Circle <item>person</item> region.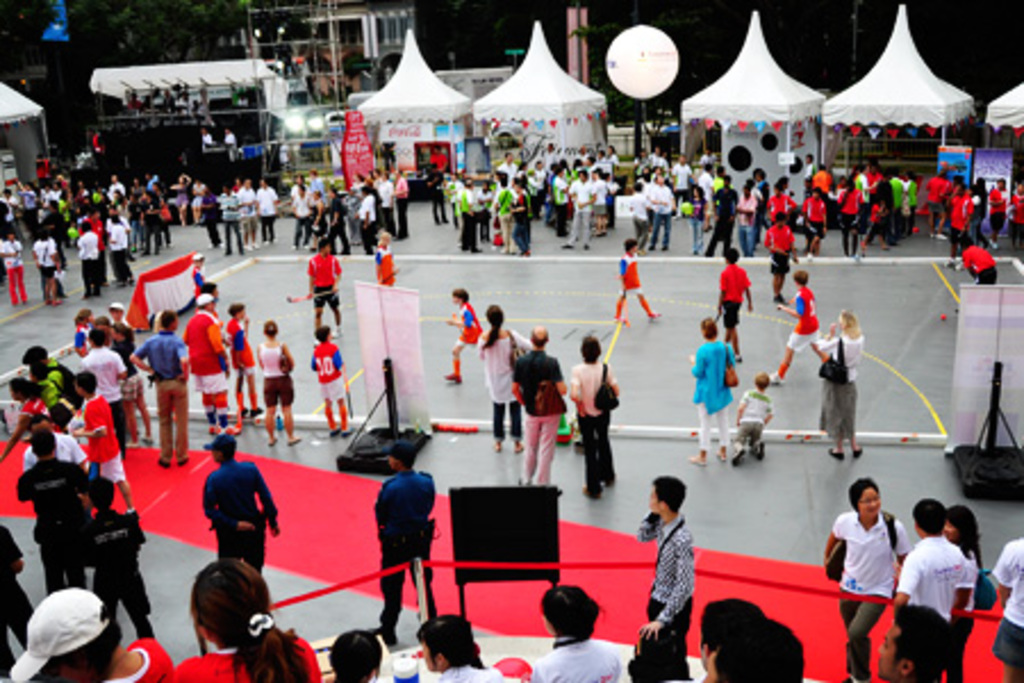
Region: {"left": 601, "top": 239, "right": 660, "bottom": 323}.
